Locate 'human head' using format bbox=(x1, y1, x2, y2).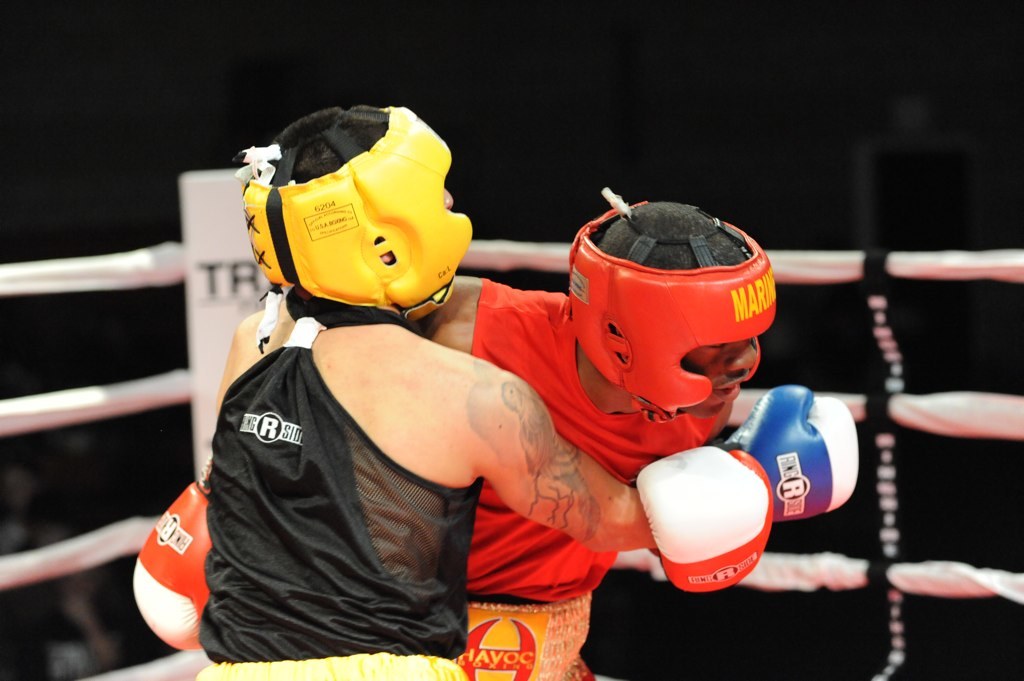
bbox=(244, 105, 471, 325).
